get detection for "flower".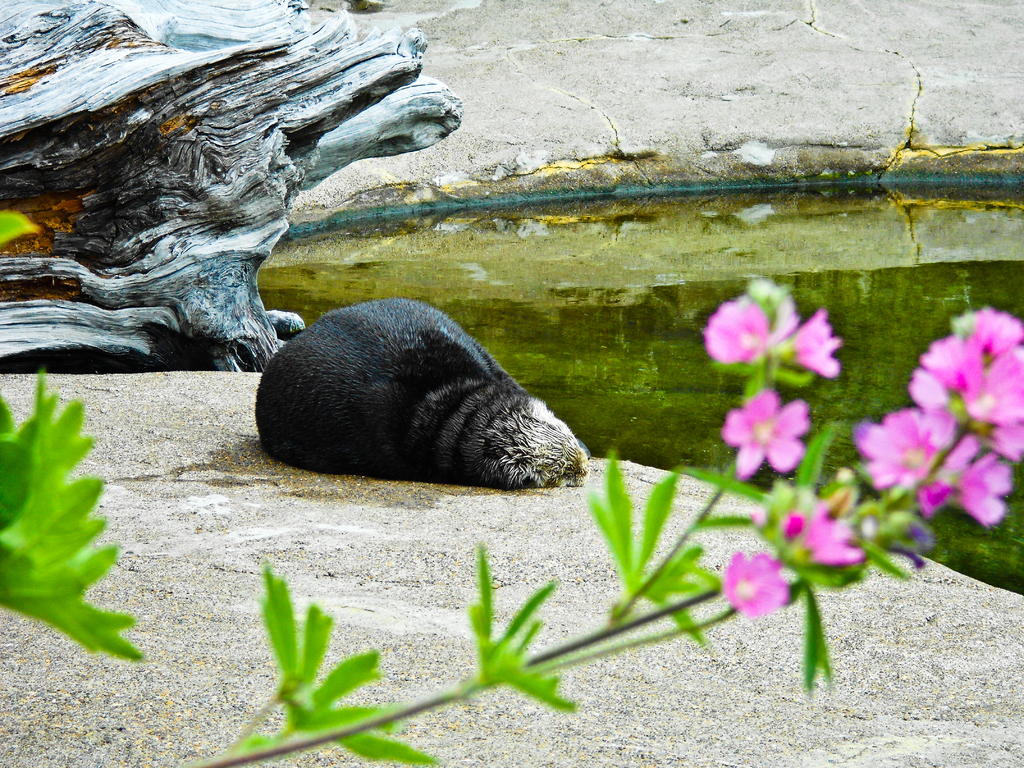
Detection: detection(792, 312, 848, 379).
